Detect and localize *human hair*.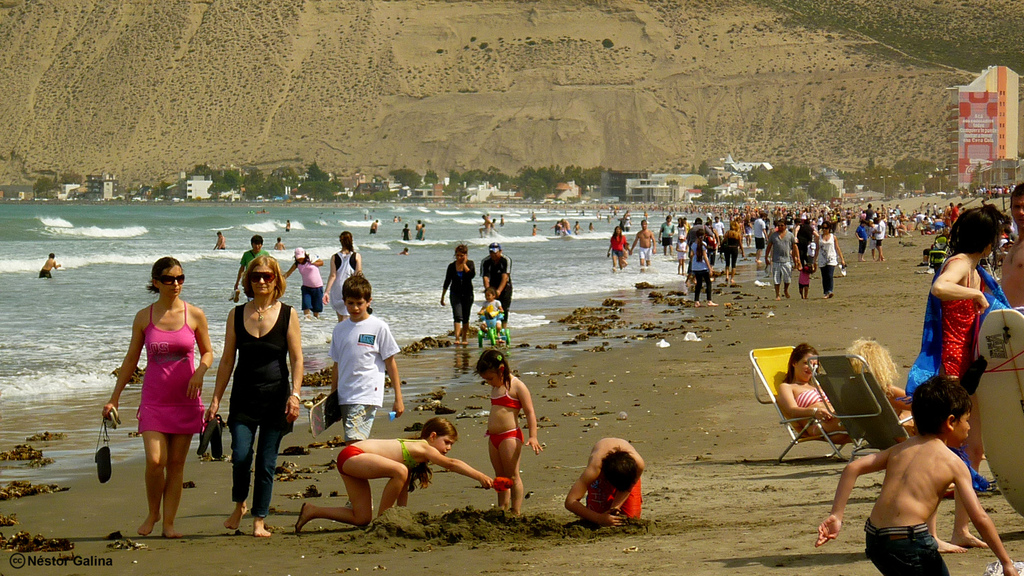
Localized at [left=845, top=339, right=899, bottom=398].
